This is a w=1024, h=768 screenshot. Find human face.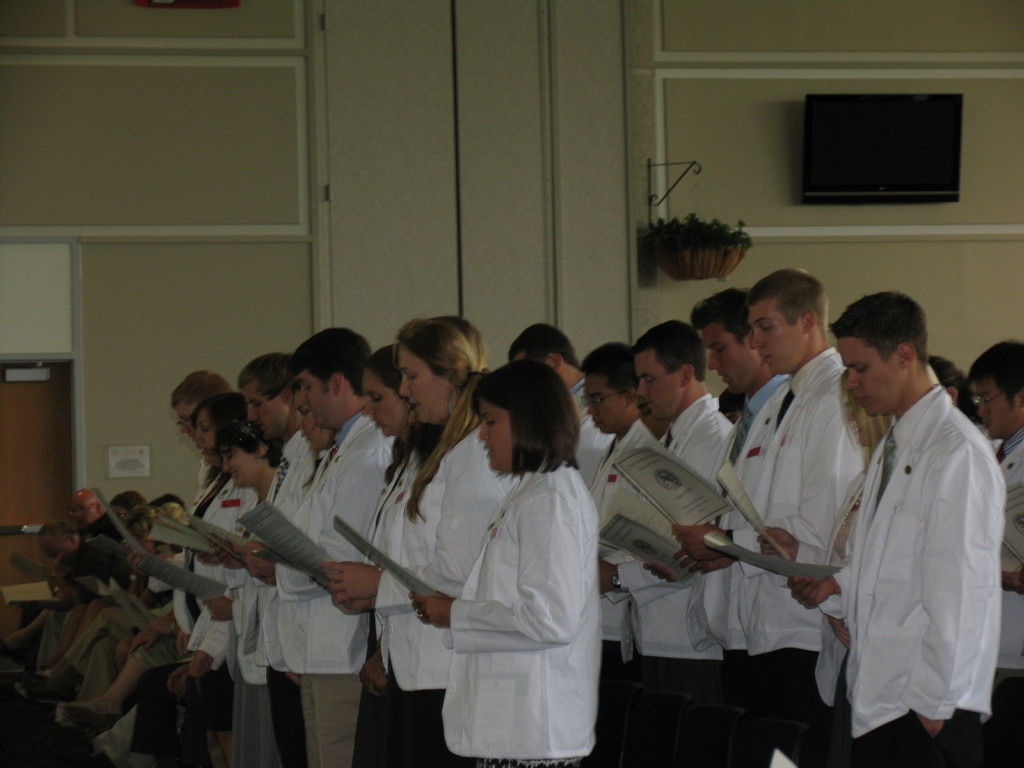
Bounding box: rect(246, 377, 289, 438).
